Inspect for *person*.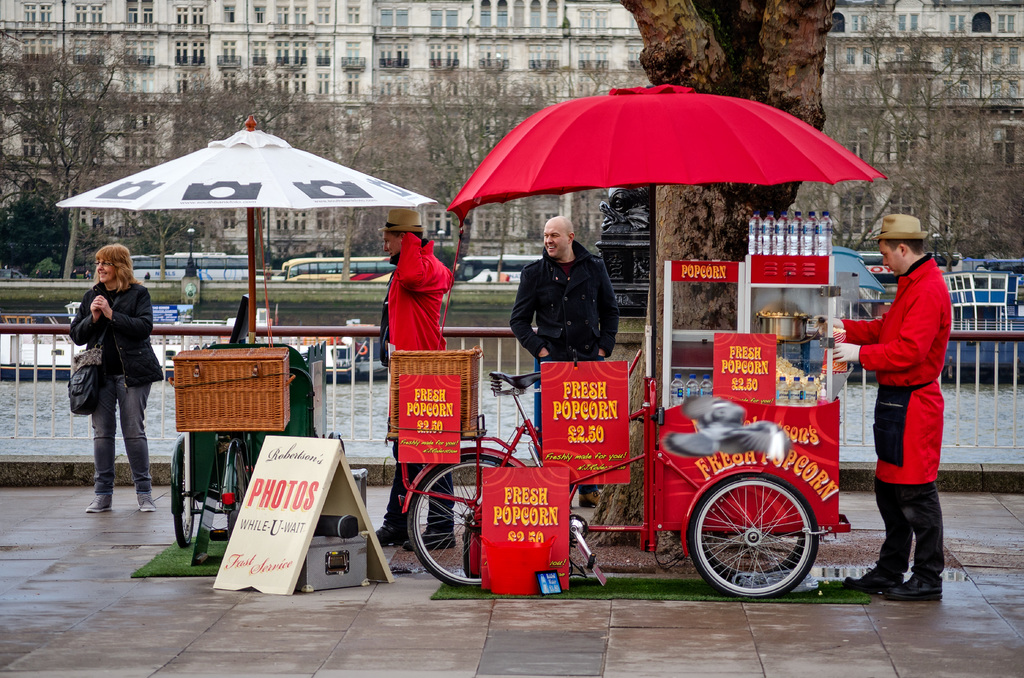
Inspection: bbox=[369, 212, 457, 551].
